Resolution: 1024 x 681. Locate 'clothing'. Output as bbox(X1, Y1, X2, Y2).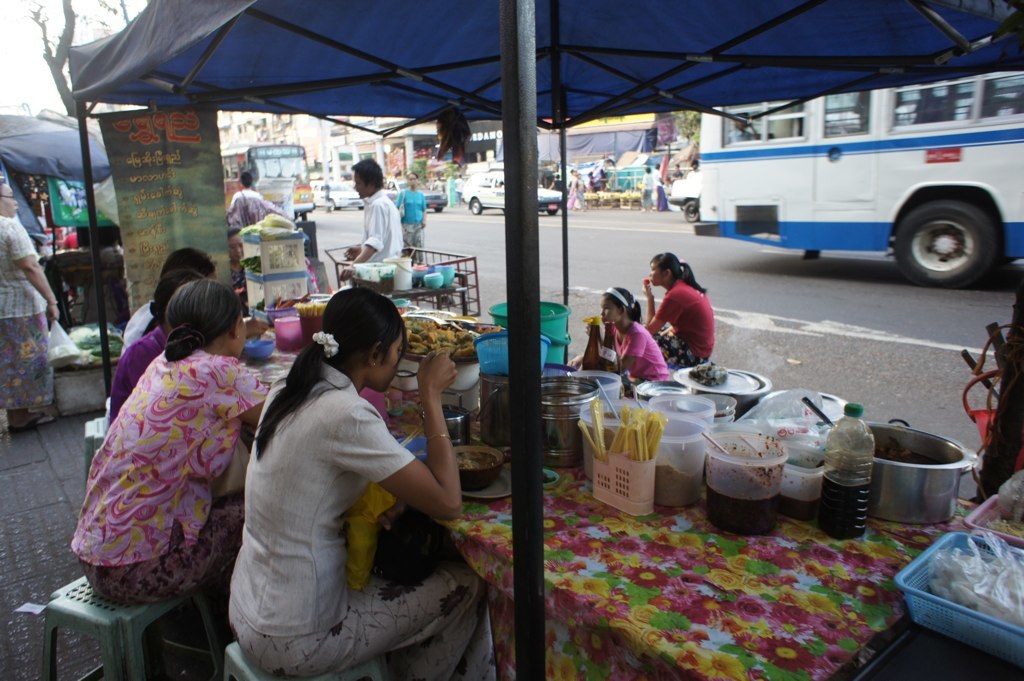
bbox(590, 313, 674, 382).
